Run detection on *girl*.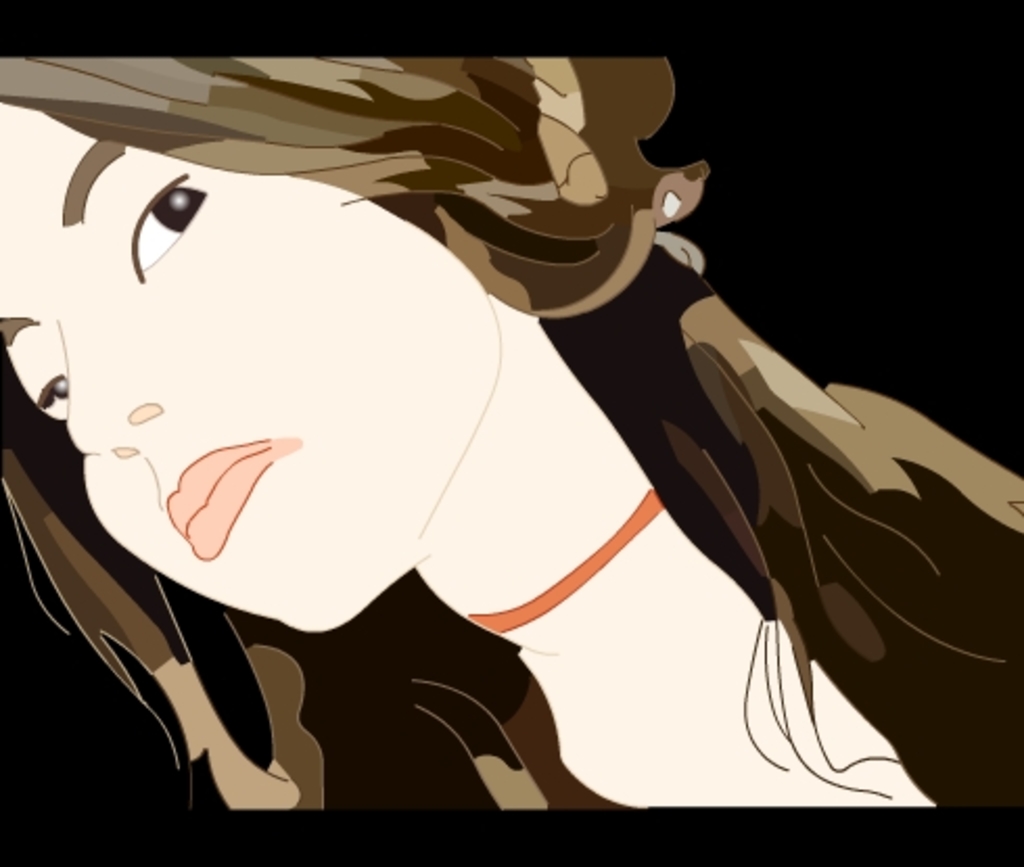
Result: region(0, 8, 1023, 825).
